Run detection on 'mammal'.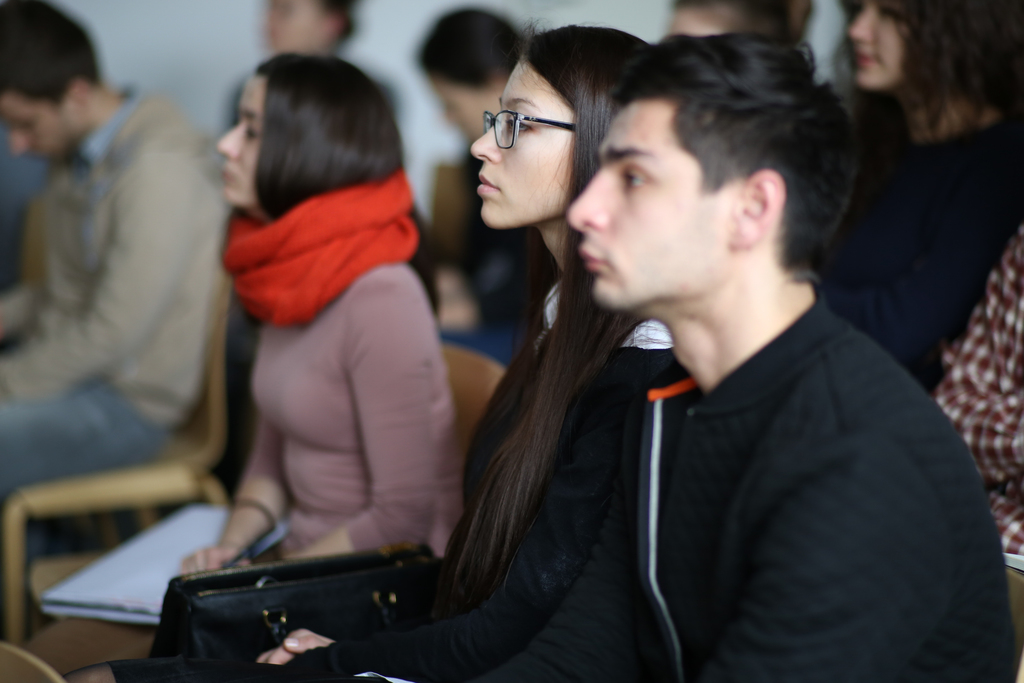
Result: [934,236,1023,584].
